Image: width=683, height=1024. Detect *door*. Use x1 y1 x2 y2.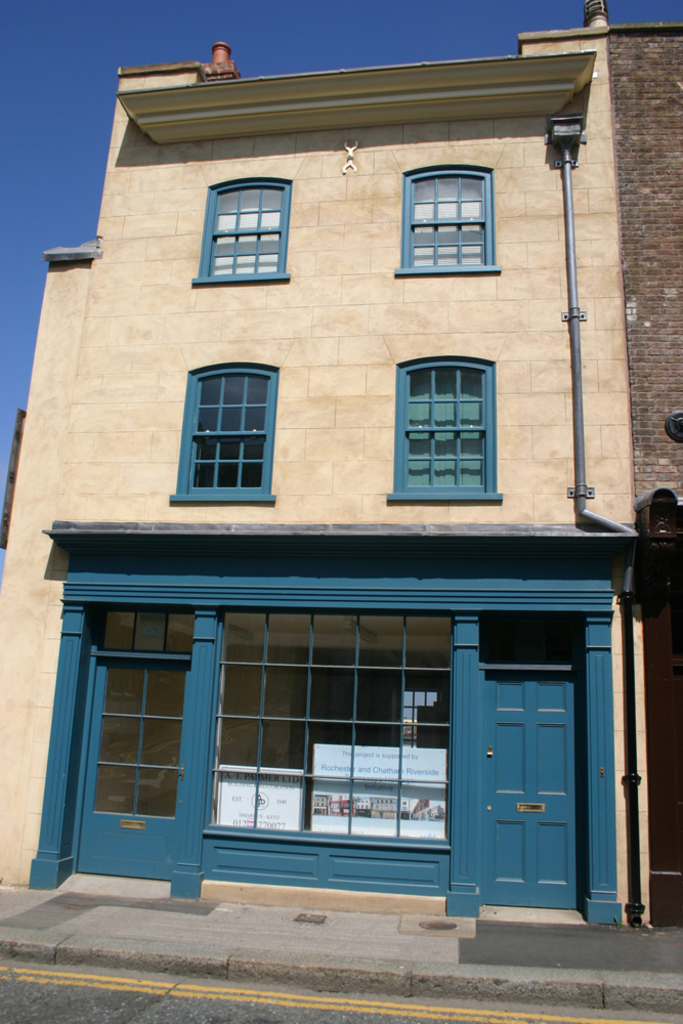
479 675 580 911.
